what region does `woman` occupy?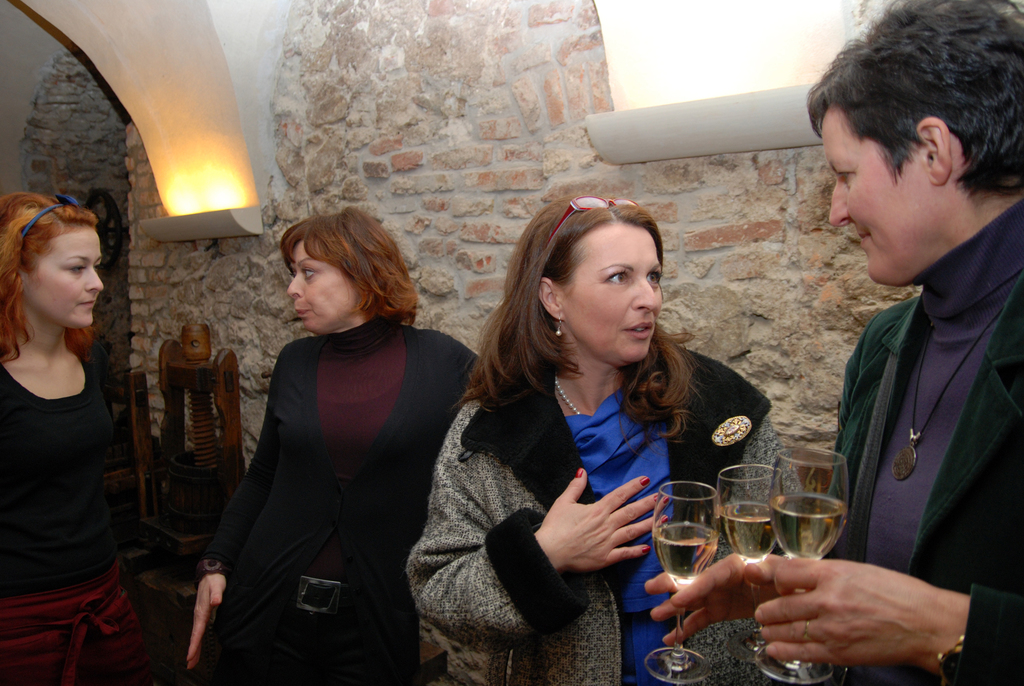
(left=406, top=189, right=764, bottom=661).
